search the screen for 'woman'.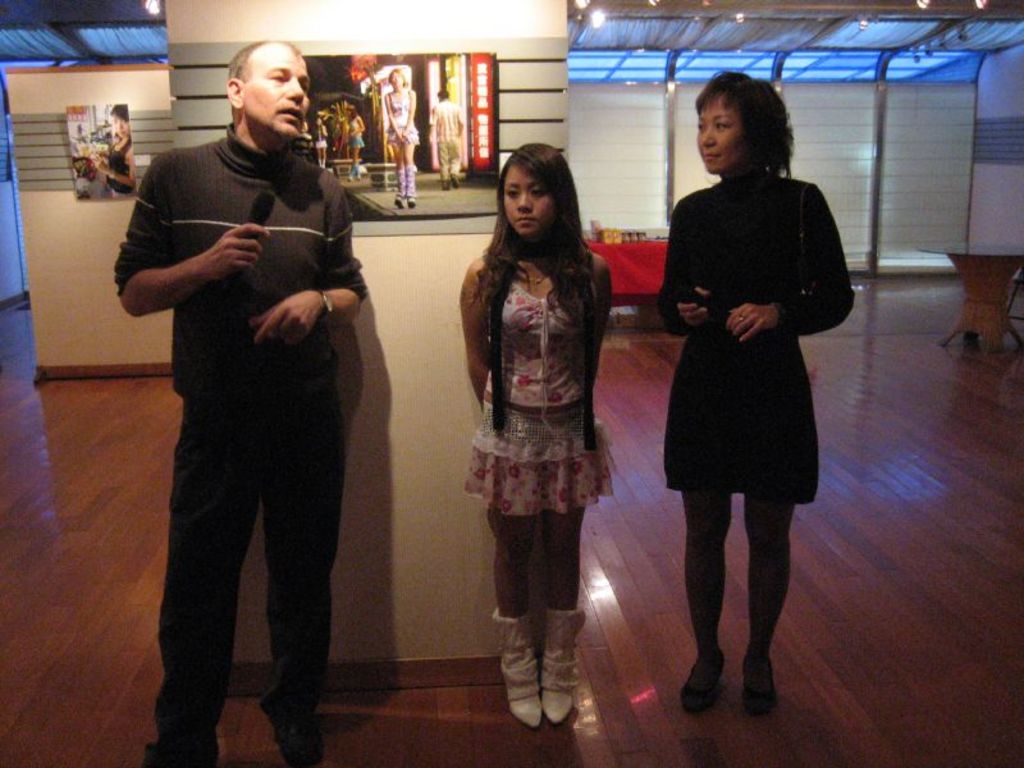
Found at 457/142/613/728.
